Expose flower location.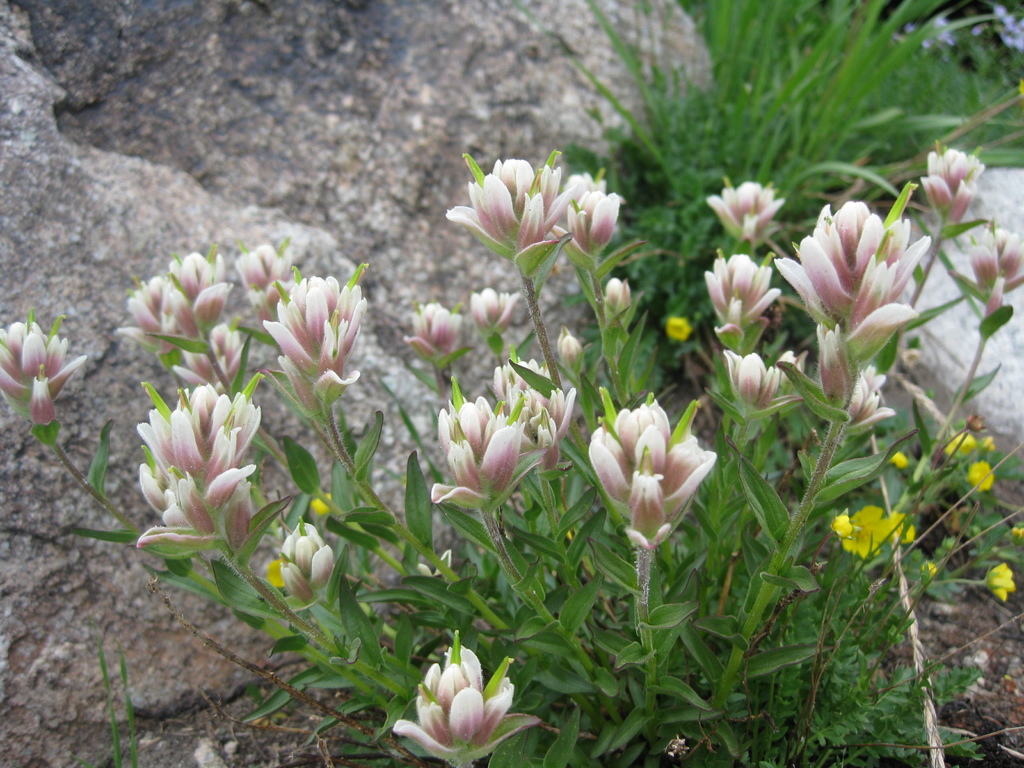
Exposed at l=397, t=301, r=462, b=379.
